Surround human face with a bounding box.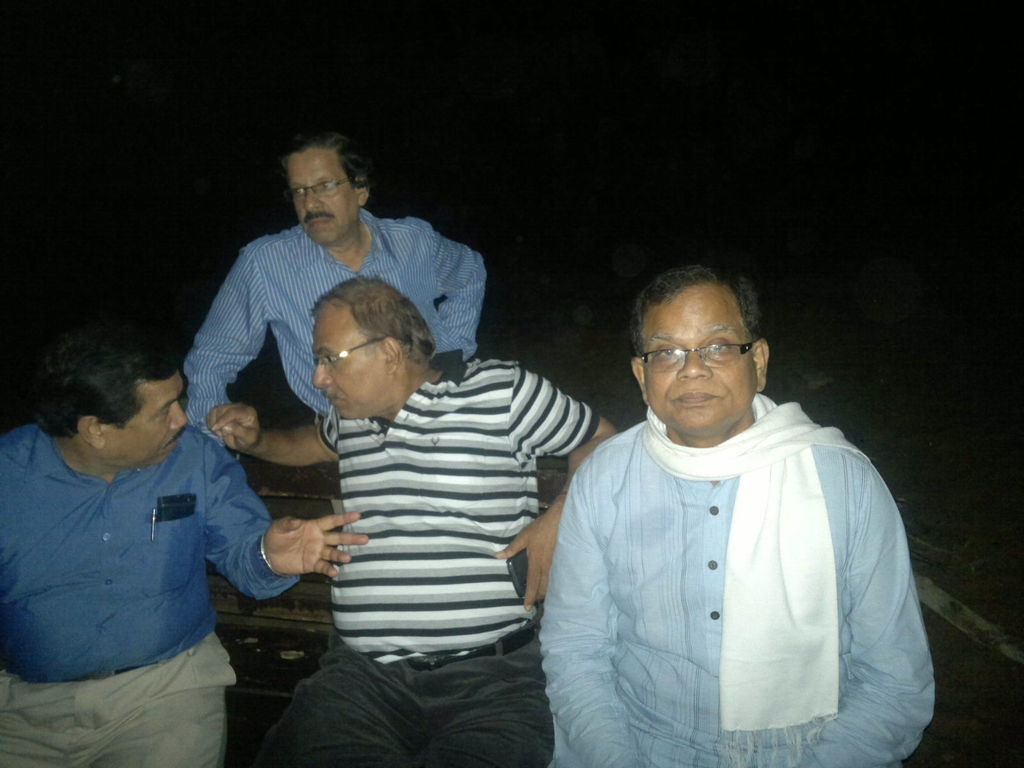
<bbox>314, 304, 391, 419</bbox>.
